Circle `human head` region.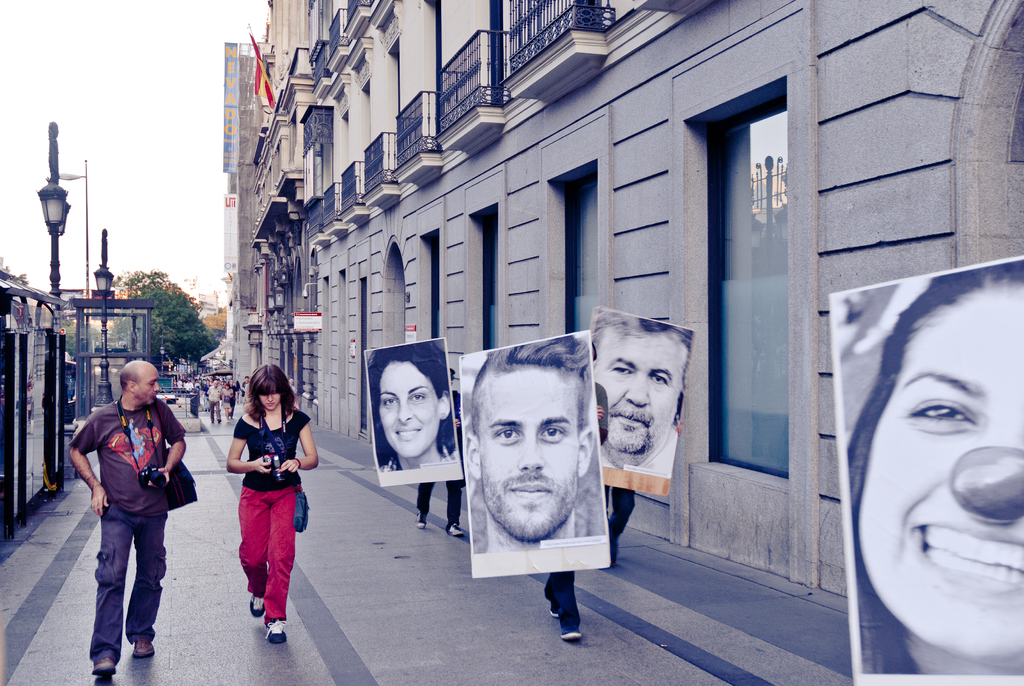
Region: {"left": 584, "top": 304, "right": 689, "bottom": 487}.
